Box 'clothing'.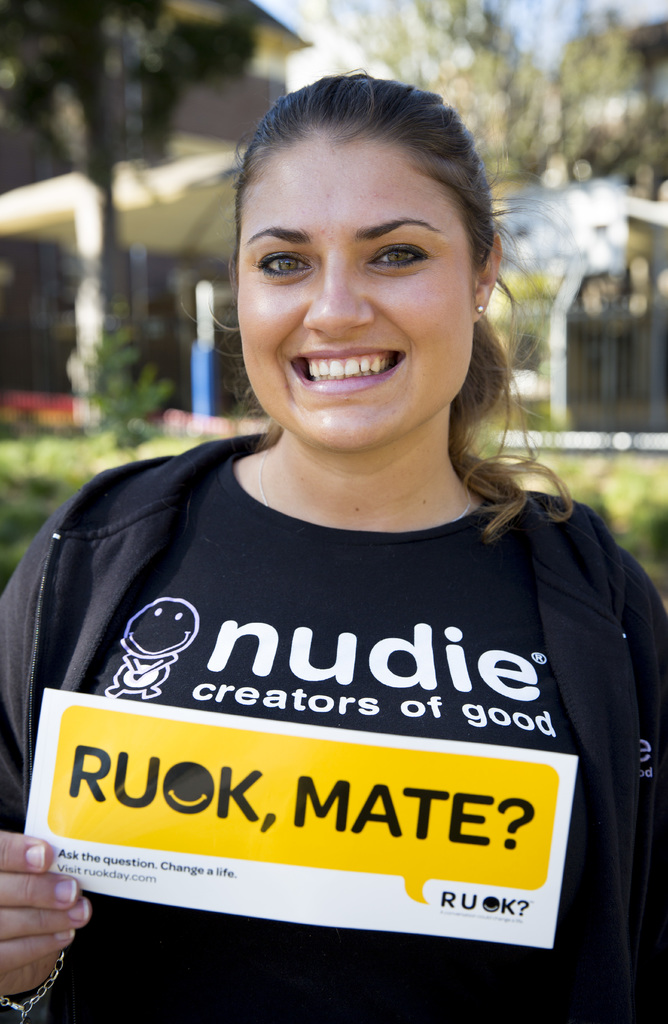
bbox(26, 369, 637, 980).
